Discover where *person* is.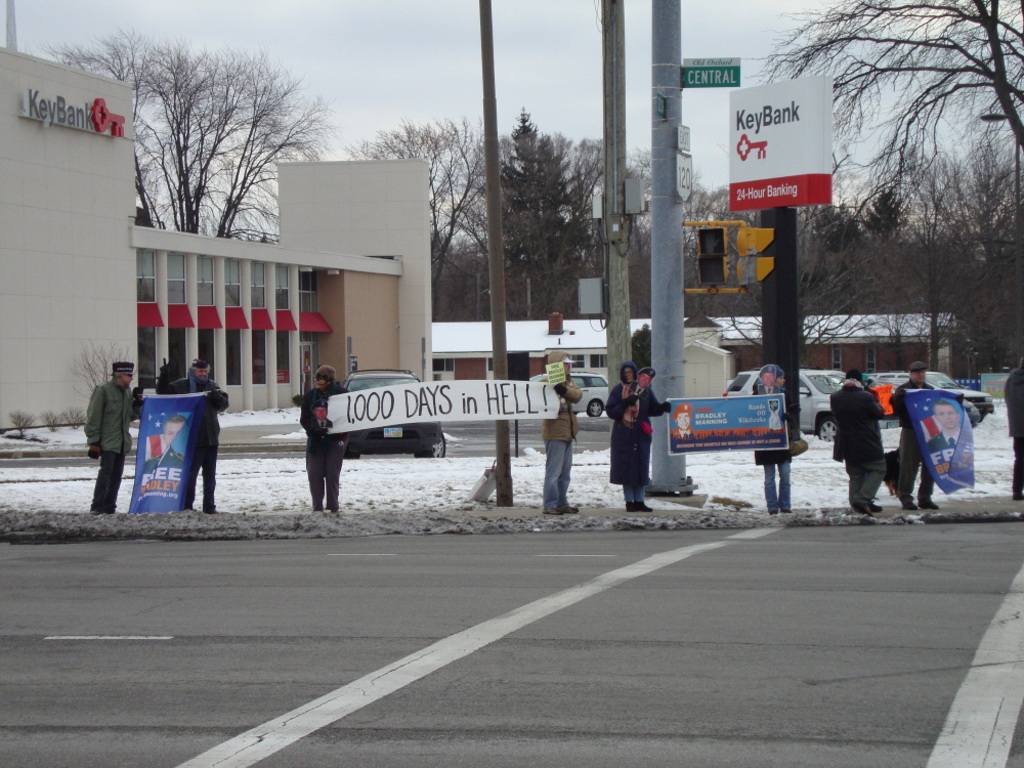
Discovered at 299 366 348 513.
